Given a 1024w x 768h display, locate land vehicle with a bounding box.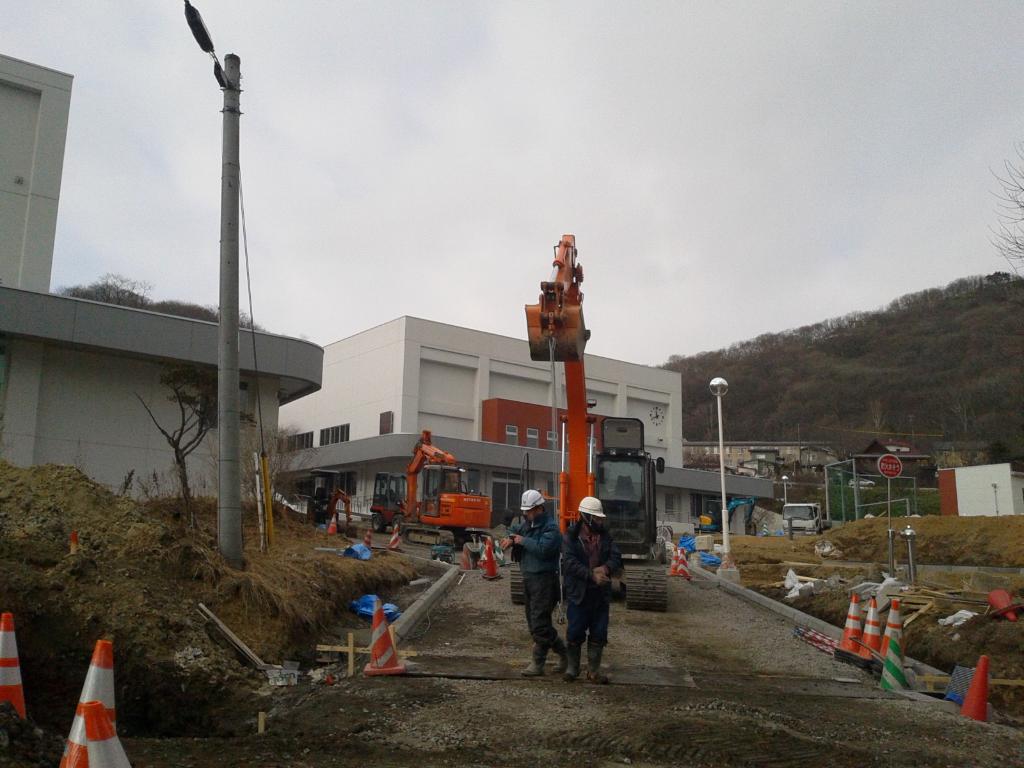
Located: pyautogui.locateOnScreen(780, 500, 835, 531).
